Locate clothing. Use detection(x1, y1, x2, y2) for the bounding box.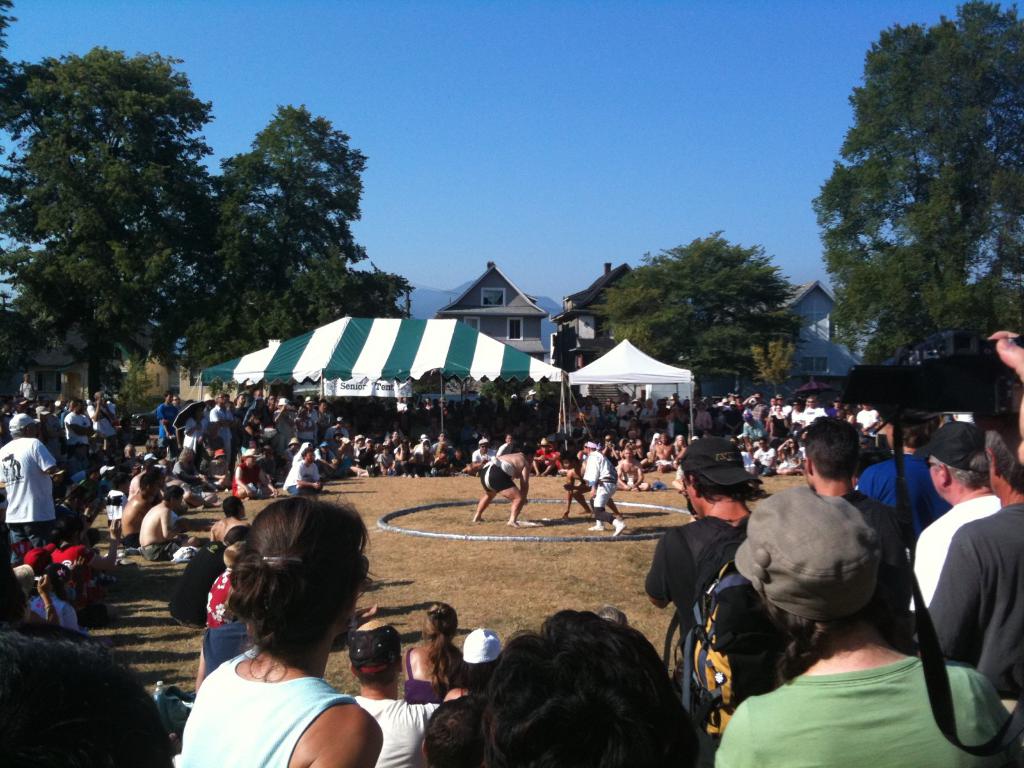
detection(277, 395, 302, 441).
